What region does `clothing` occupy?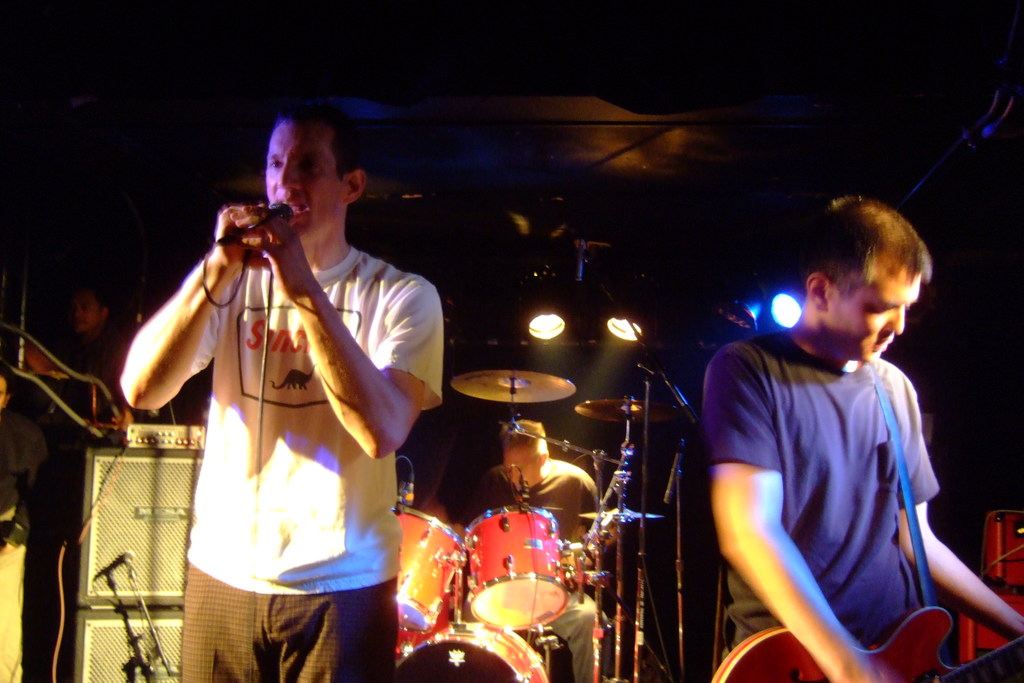
[left=465, top=459, right=601, bottom=682].
